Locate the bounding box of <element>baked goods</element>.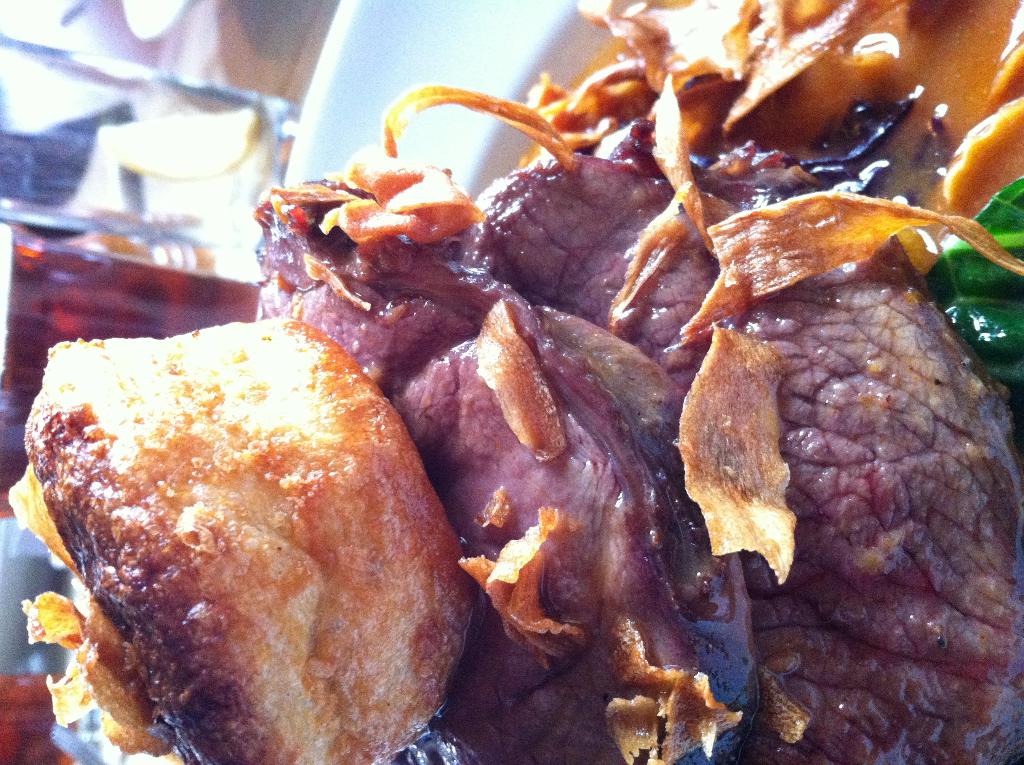
Bounding box: region(12, 304, 481, 761).
